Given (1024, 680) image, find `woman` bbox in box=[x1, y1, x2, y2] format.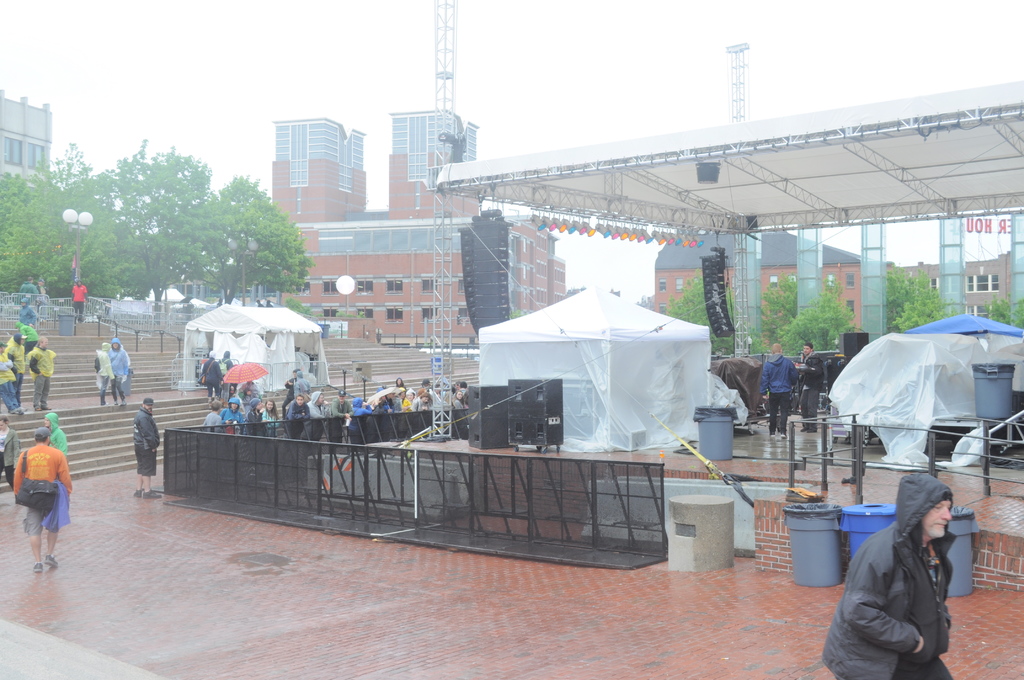
box=[451, 391, 465, 409].
